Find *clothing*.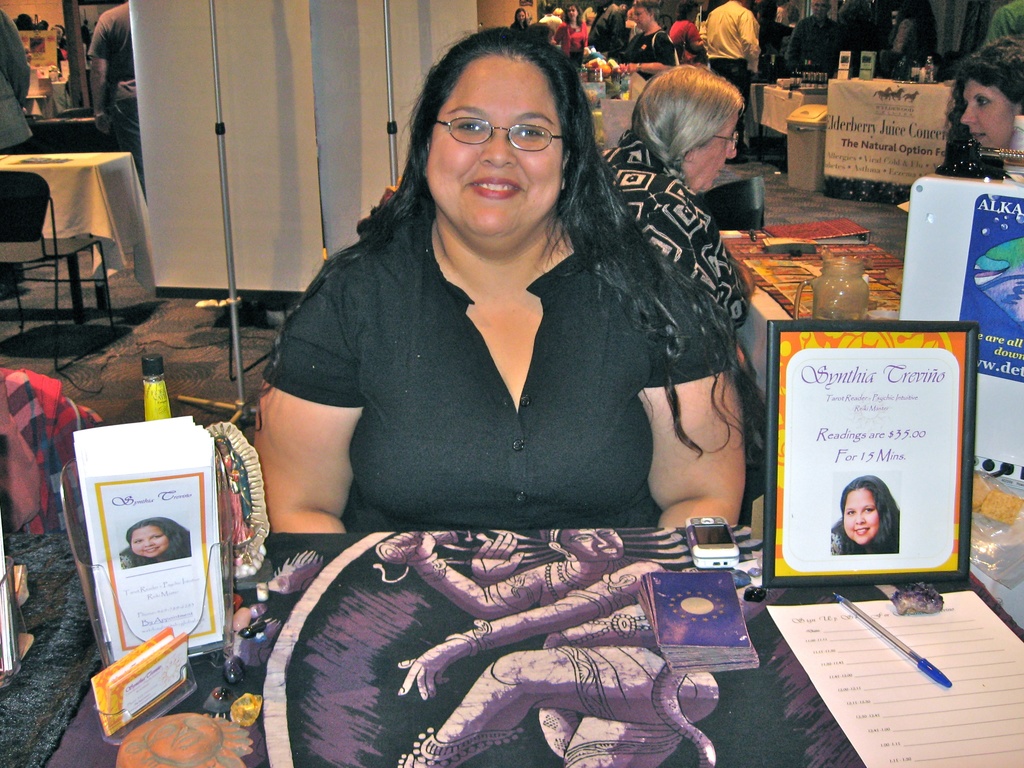
BBox(86, 0, 144, 198).
